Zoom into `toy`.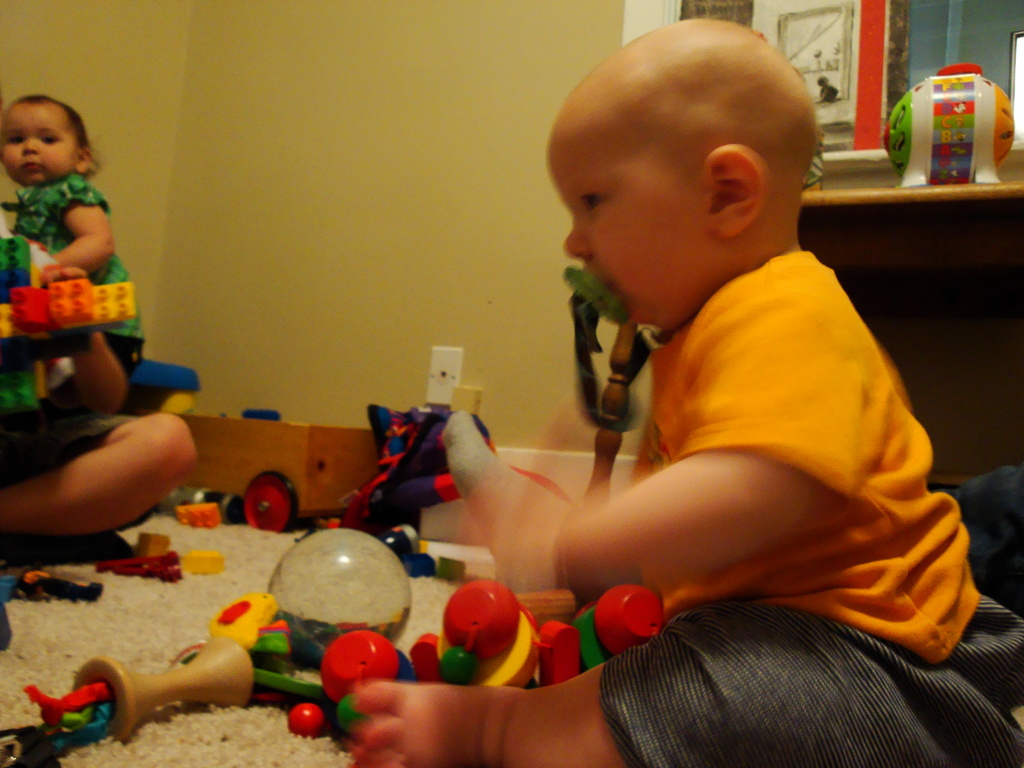
Zoom target: region(880, 42, 1023, 203).
